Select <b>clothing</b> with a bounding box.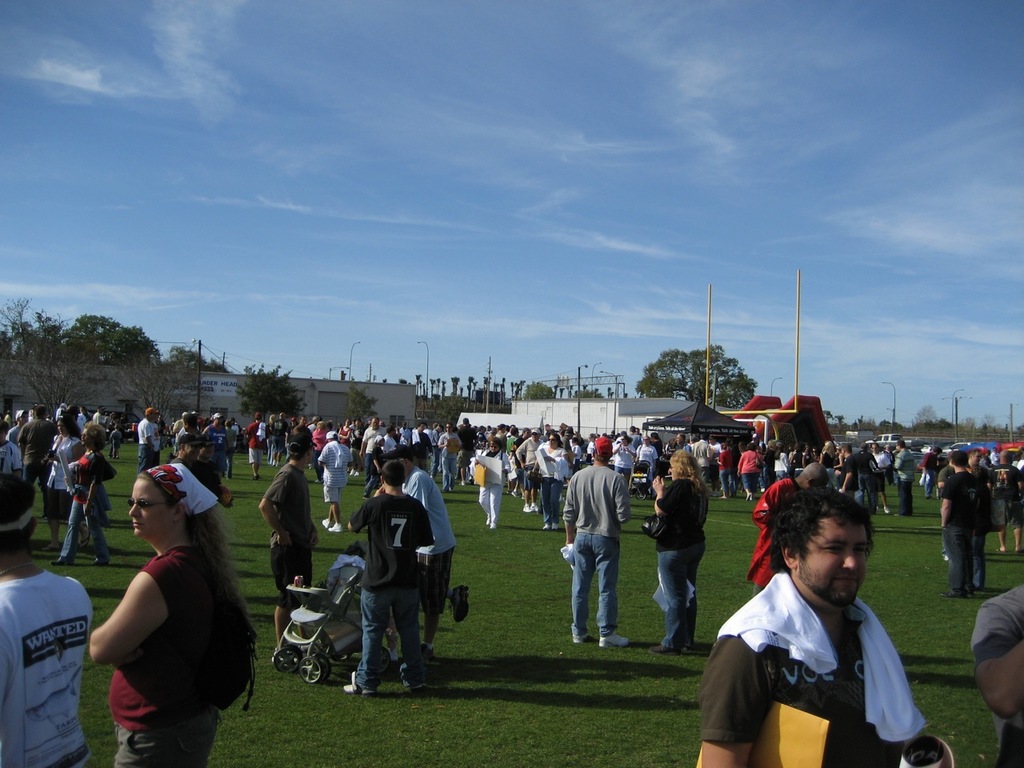
[left=970, top=582, right=1023, bottom=767].
